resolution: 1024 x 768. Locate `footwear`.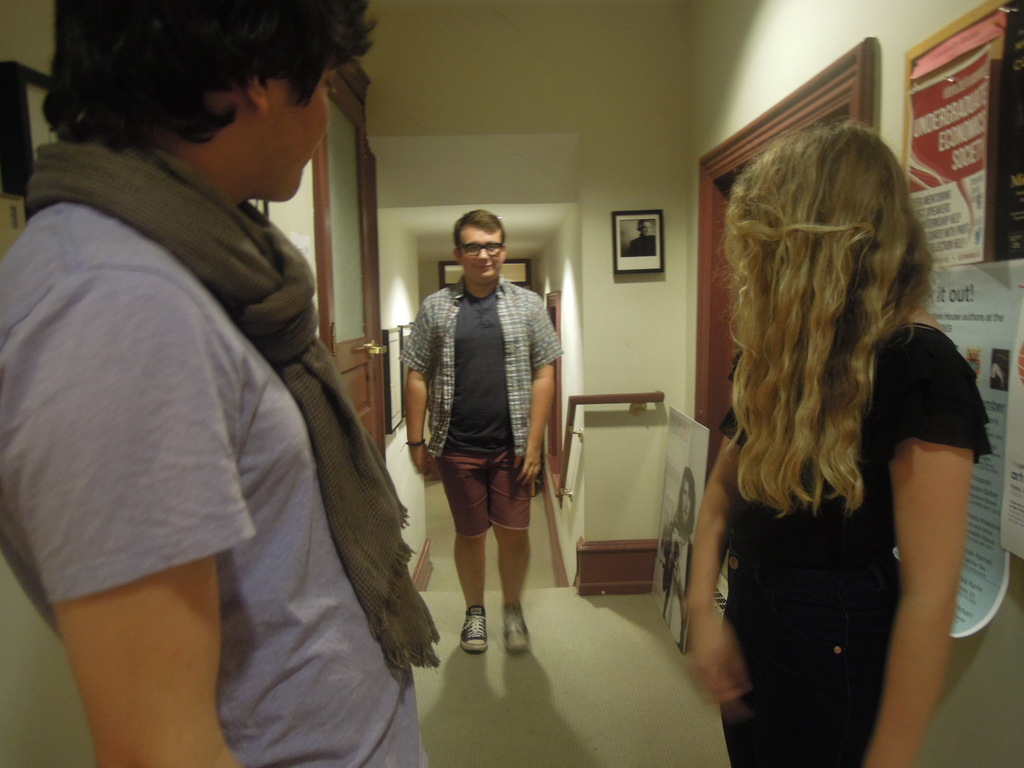
500/600/530/653.
